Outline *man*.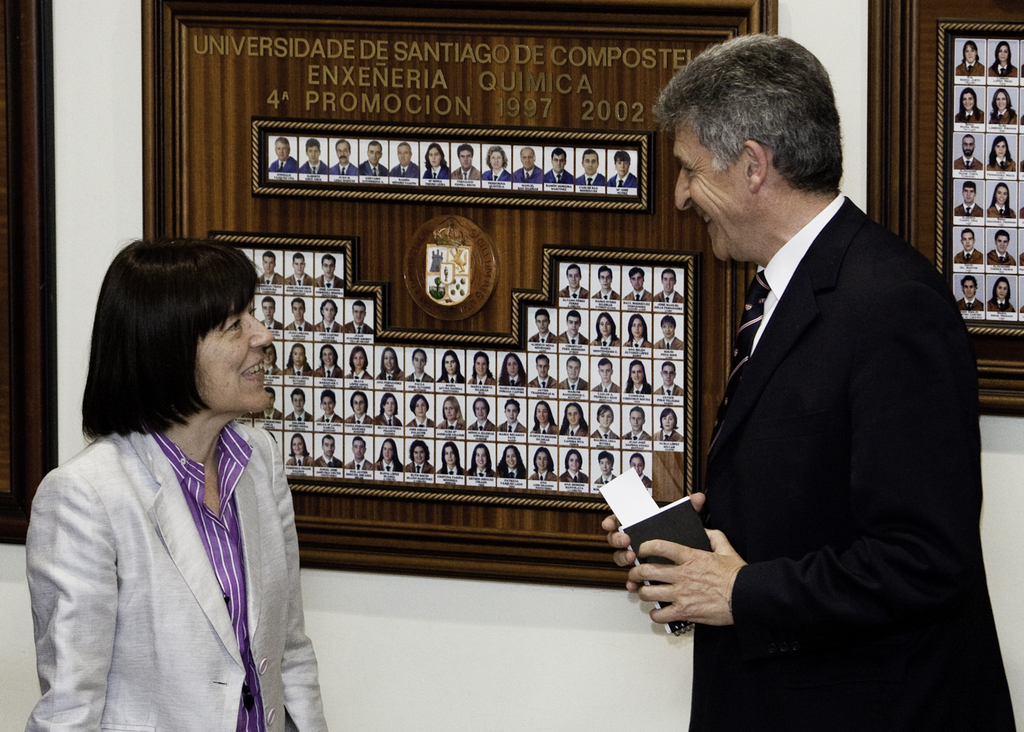
Outline: 655:359:683:391.
